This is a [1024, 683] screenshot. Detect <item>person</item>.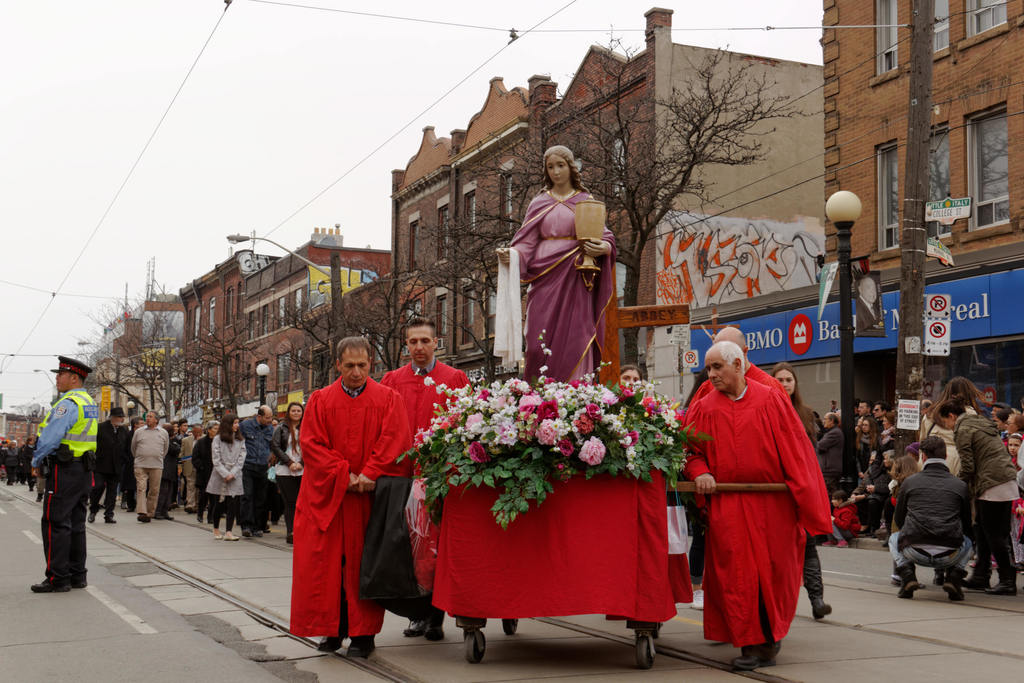
left=90, top=403, right=130, bottom=528.
